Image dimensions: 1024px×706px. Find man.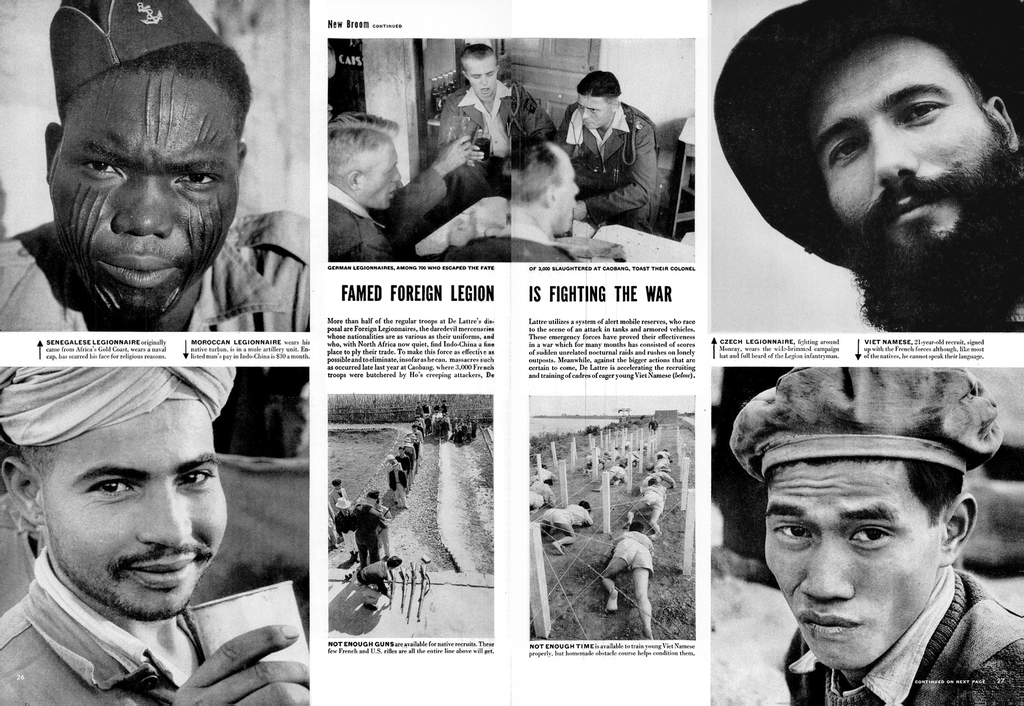
{"x1": 499, "y1": 134, "x2": 615, "y2": 260}.
